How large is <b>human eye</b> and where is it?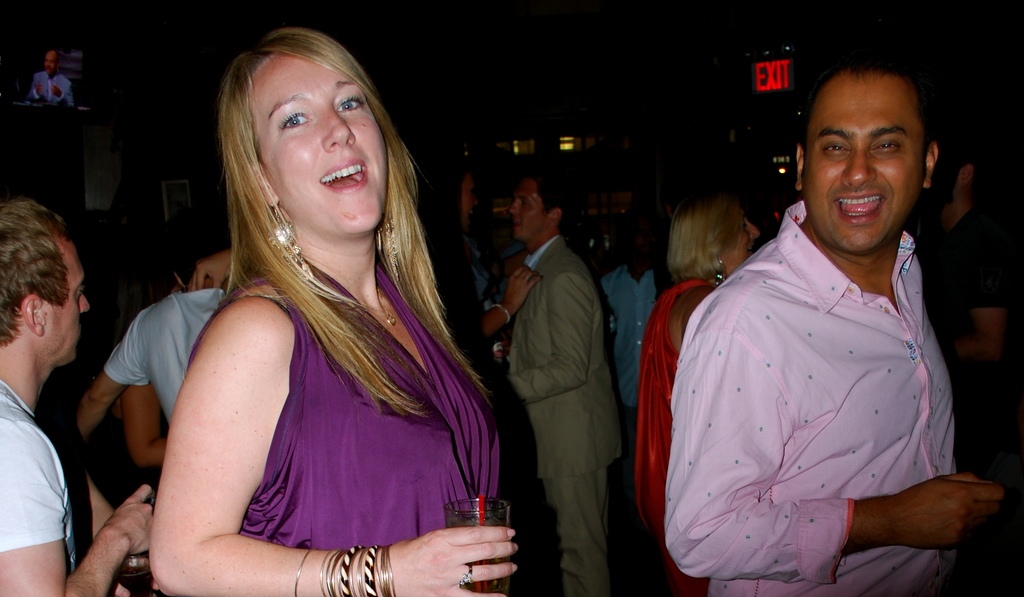
Bounding box: box=[518, 198, 534, 207].
